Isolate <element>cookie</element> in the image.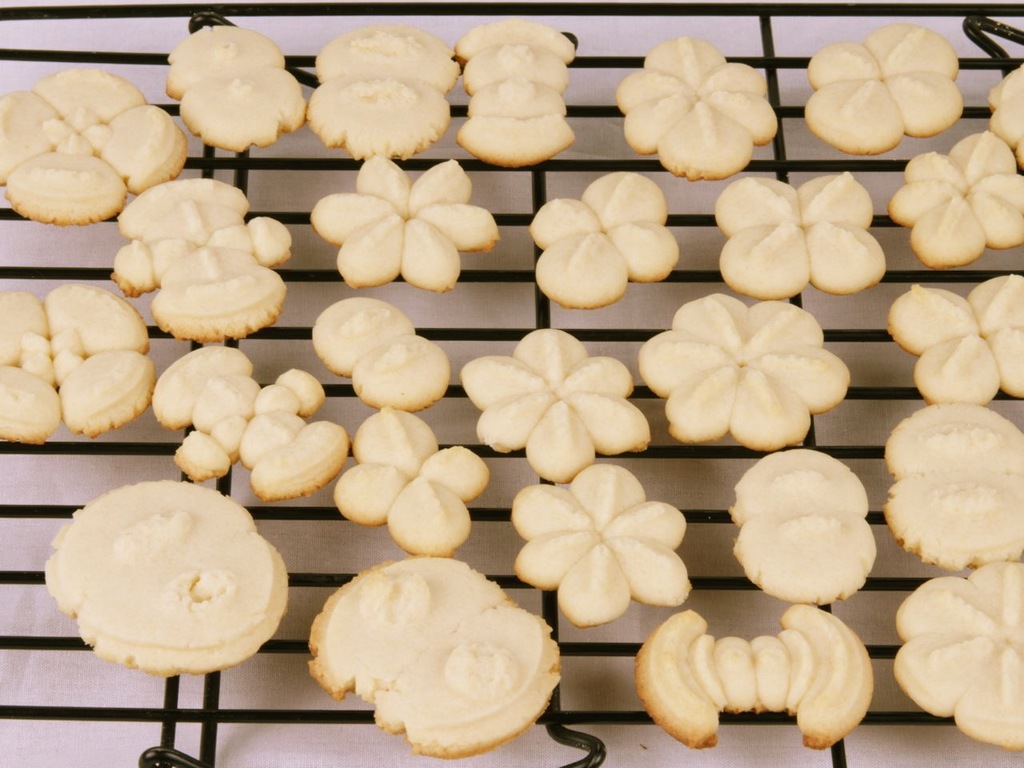
Isolated region: 513/458/694/633.
